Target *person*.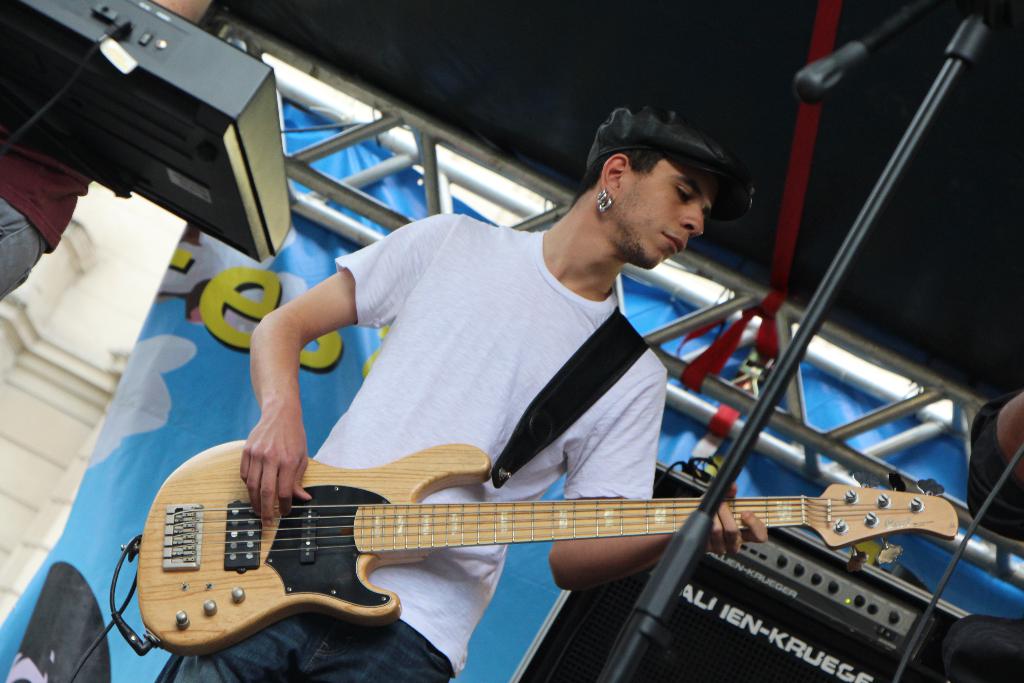
Target region: select_region(191, 147, 856, 675).
